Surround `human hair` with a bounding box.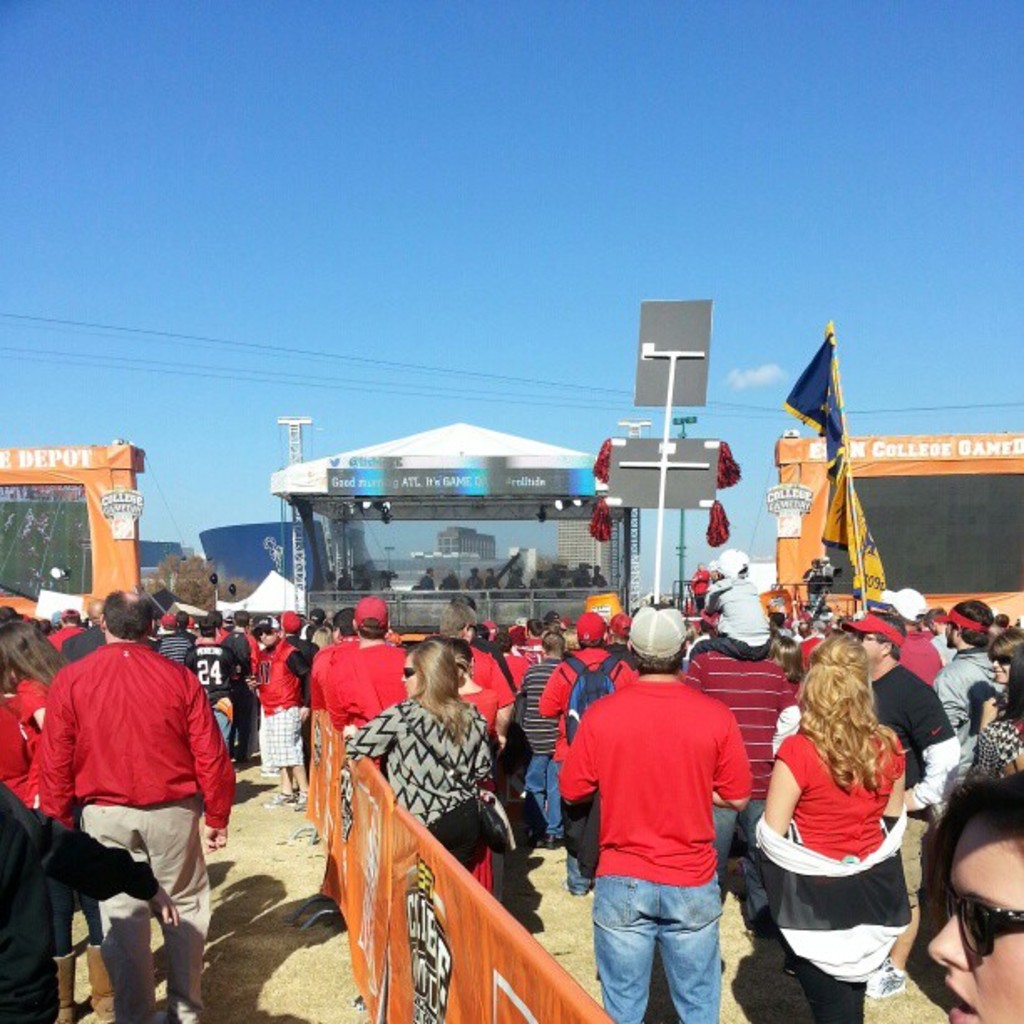
[x1=950, y1=771, x2=1022, y2=848].
